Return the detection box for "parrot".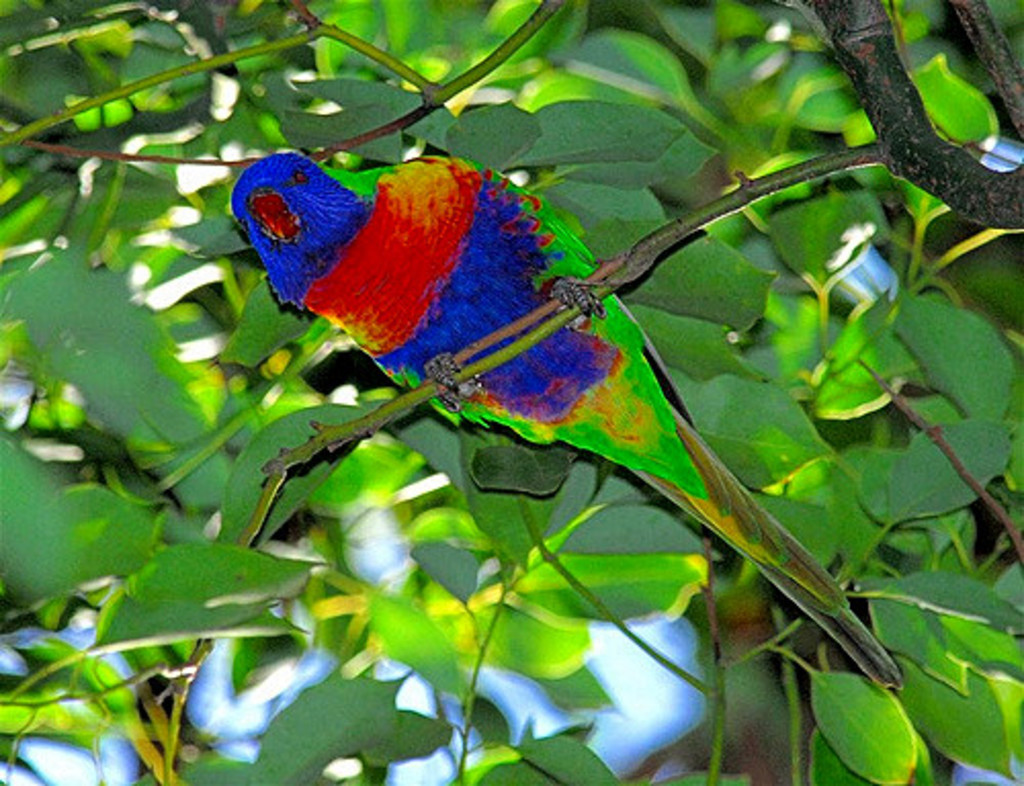
[229, 147, 907, 690].
